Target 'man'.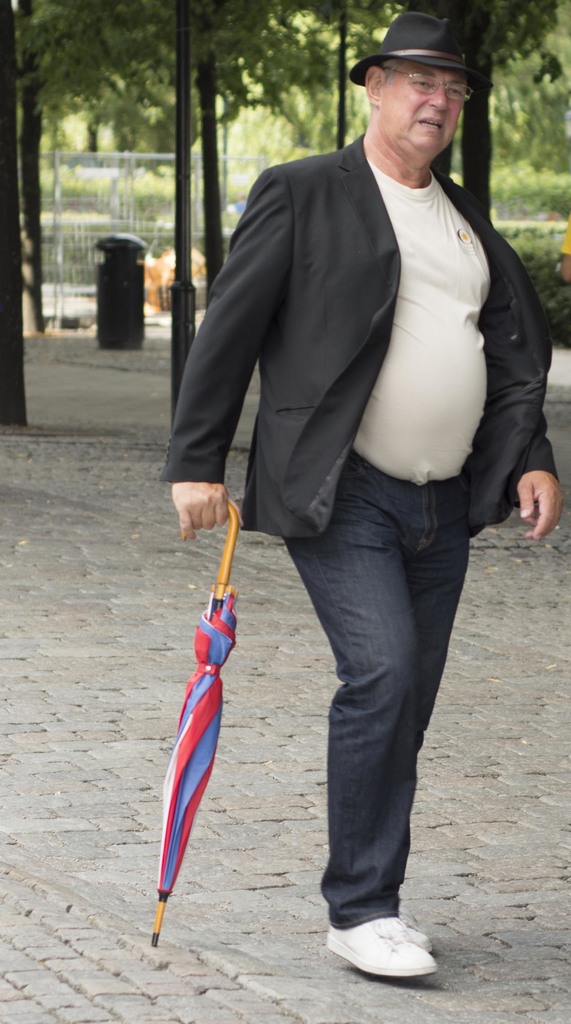
Target region: region(151, 4, 552, 986).
